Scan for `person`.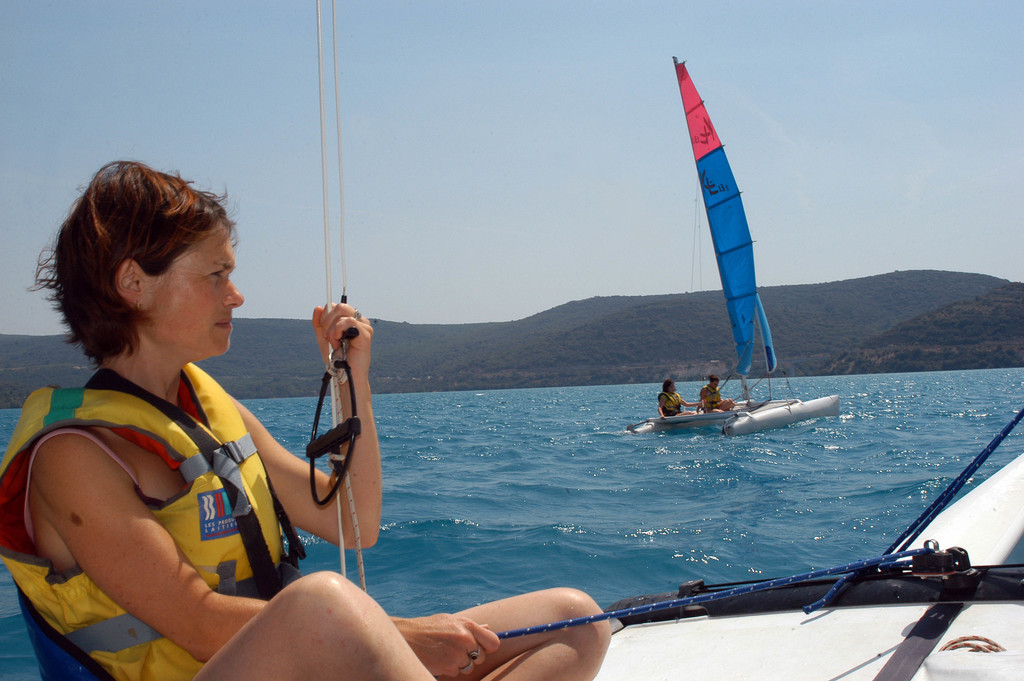
Scan result: [left=11, top=153, right=505, bottom=654].
